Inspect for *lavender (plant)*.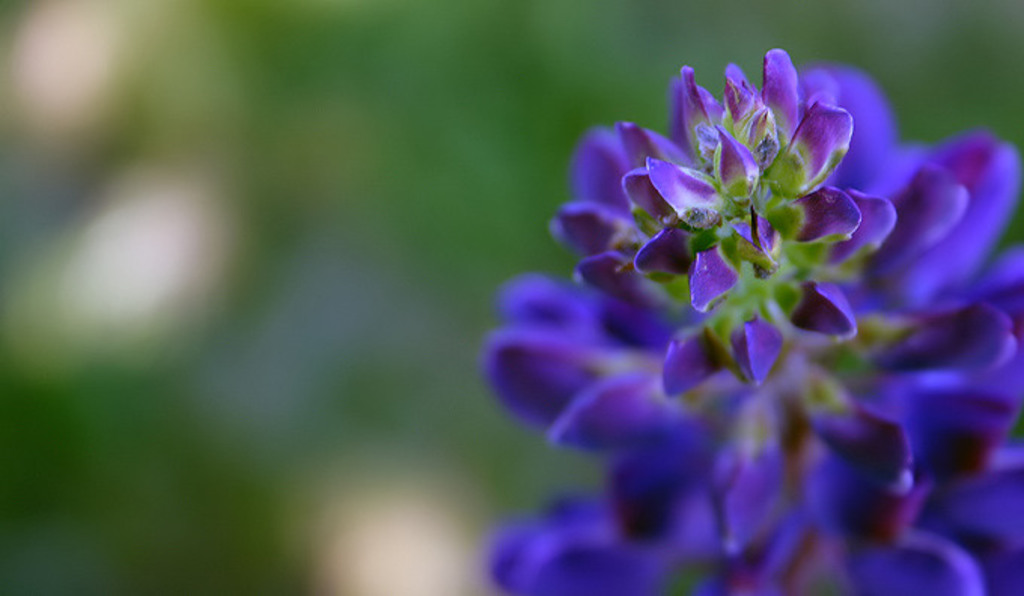
Inspection: crop(297, 111, 1023, 595).
